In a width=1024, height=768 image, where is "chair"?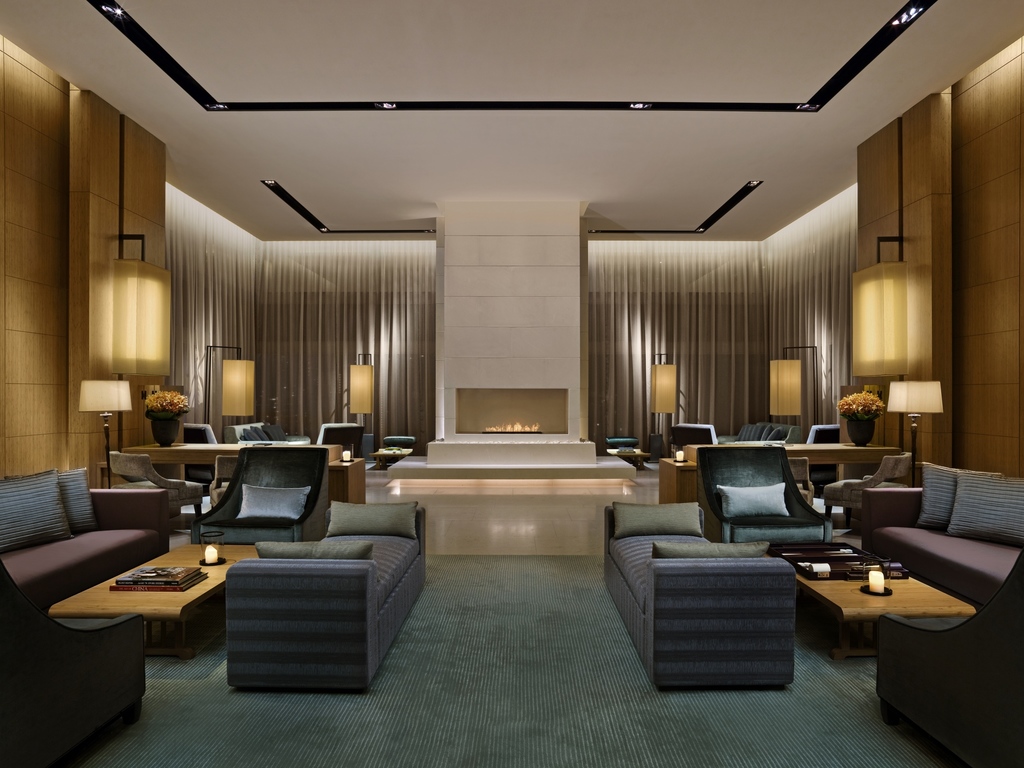
(x1=106, y1=451, x2=209, y2=548).
